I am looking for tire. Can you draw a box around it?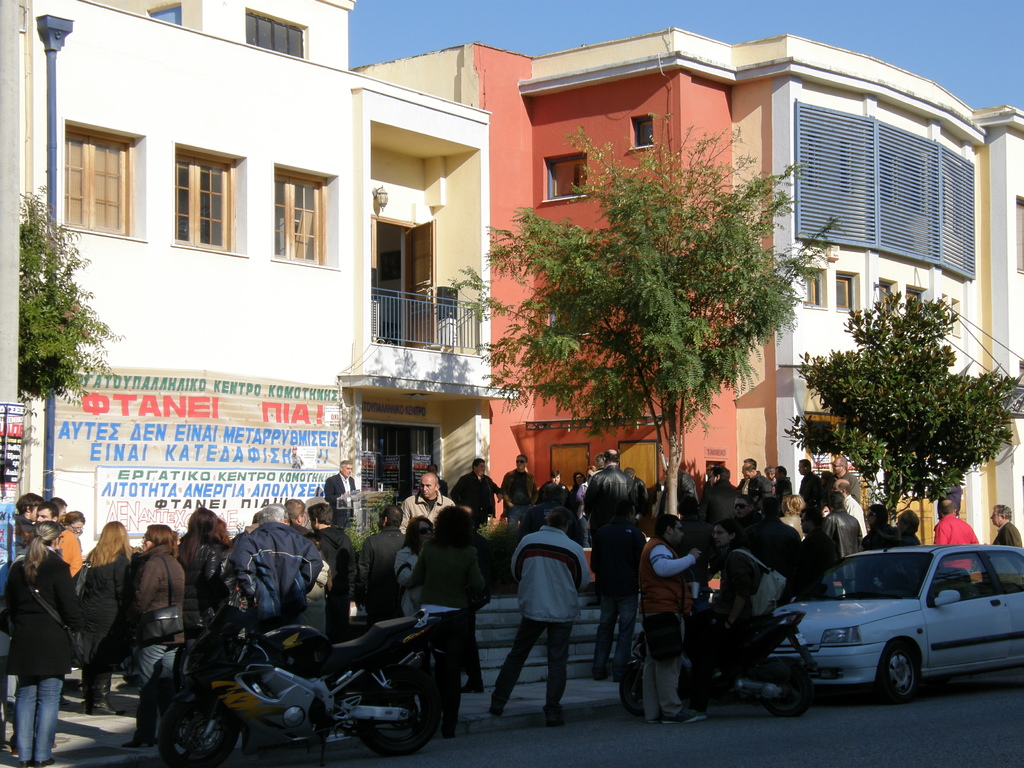
Sure, the bounding box is detection(616, 657, 690, 719).
